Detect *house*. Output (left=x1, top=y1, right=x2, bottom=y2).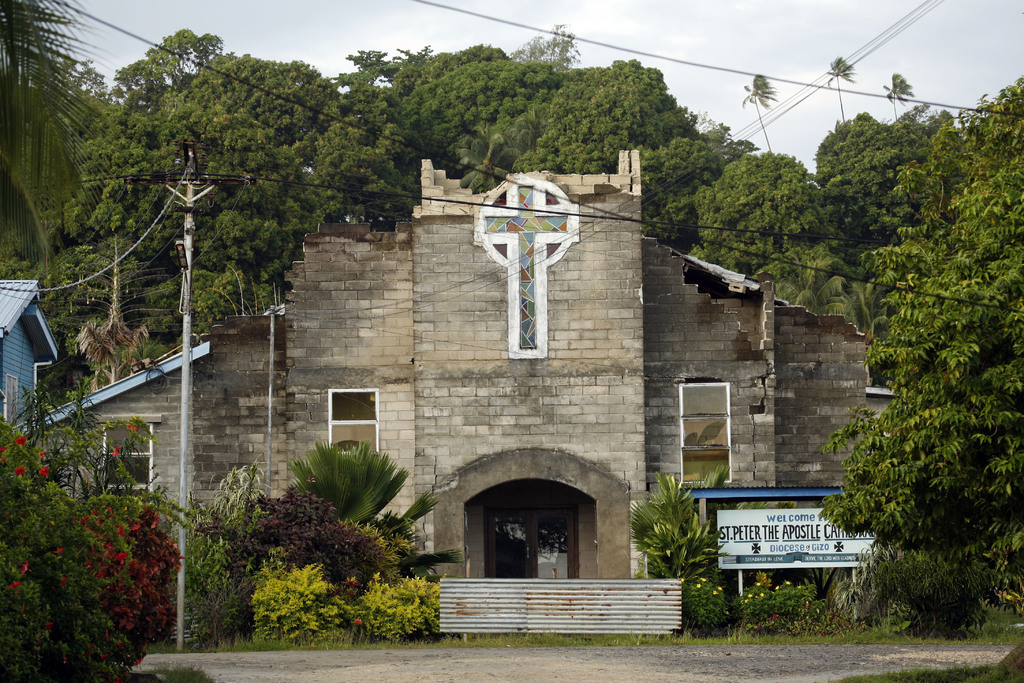
(left=120, top=145, right=904, bottom=609).
